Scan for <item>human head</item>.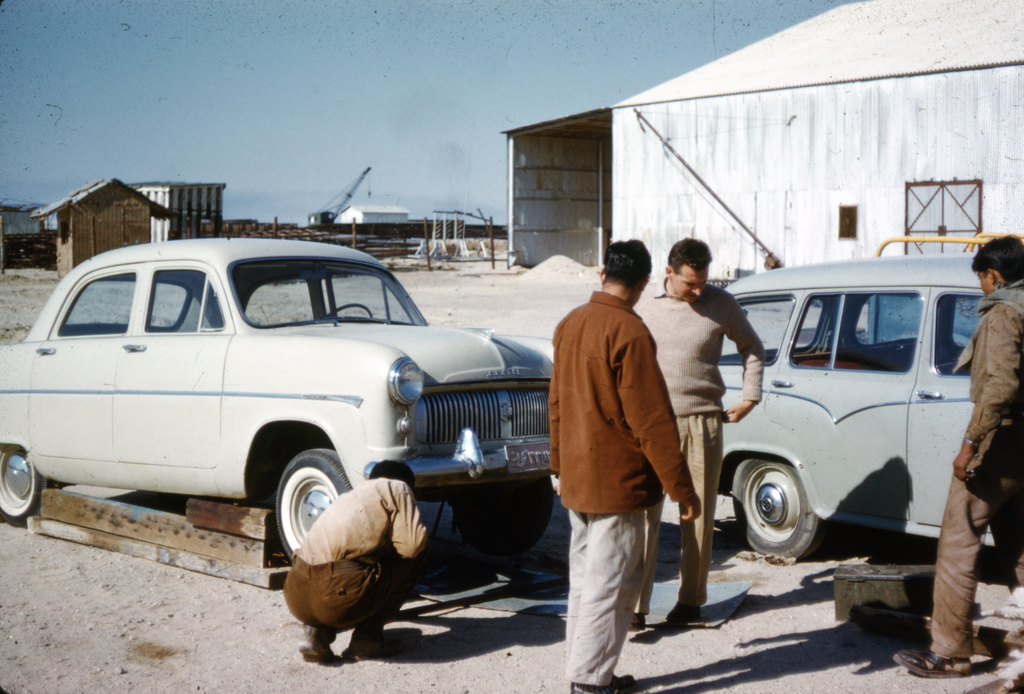
Scan result: select_region(368, 457, 415, 491).
